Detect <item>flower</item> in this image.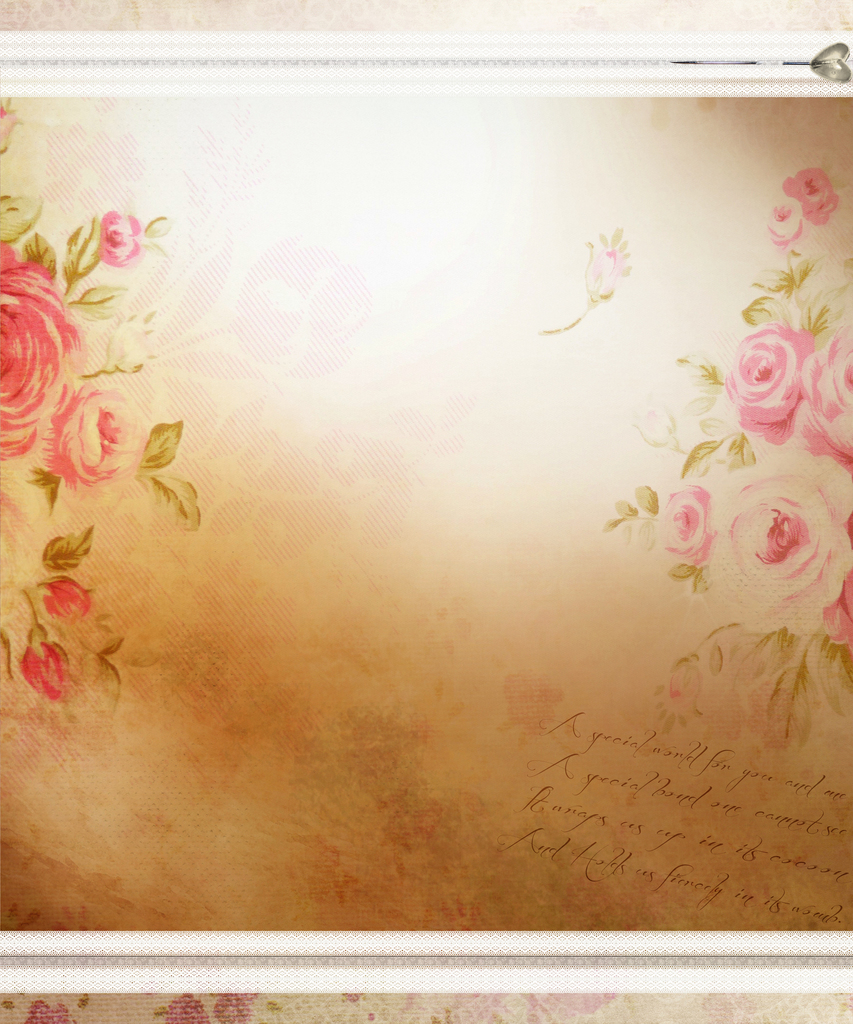
Detection: rect(759, 197, 809, 248).
